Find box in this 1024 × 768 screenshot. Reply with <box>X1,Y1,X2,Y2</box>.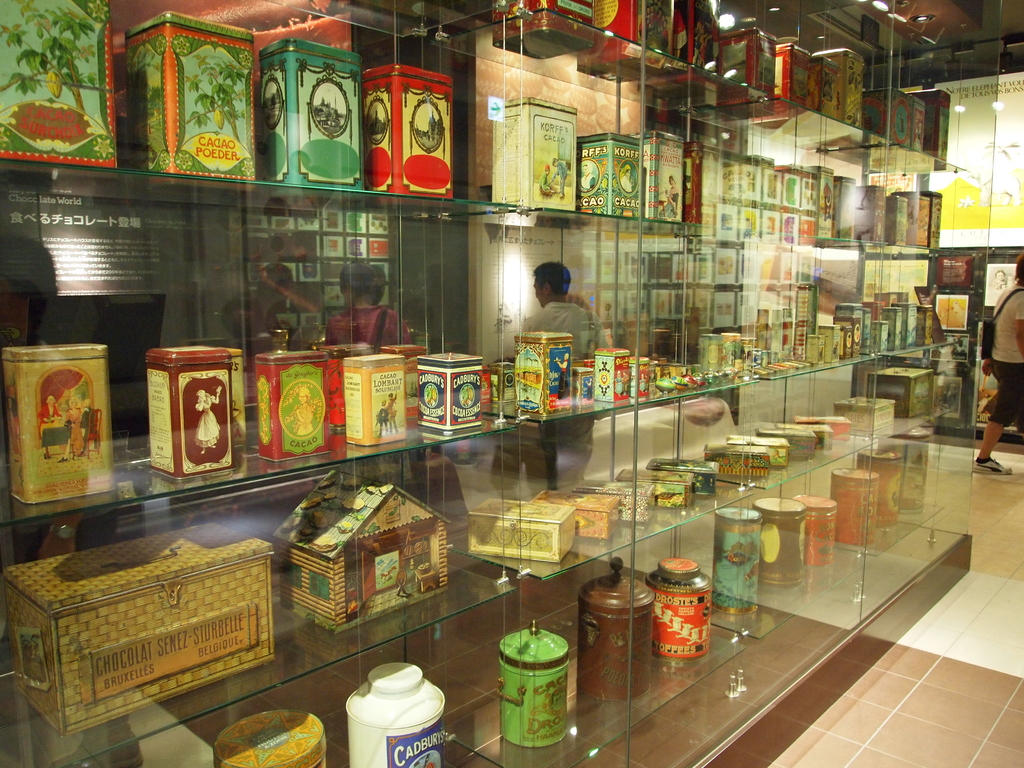
<box>592,348,639,406</box>.
